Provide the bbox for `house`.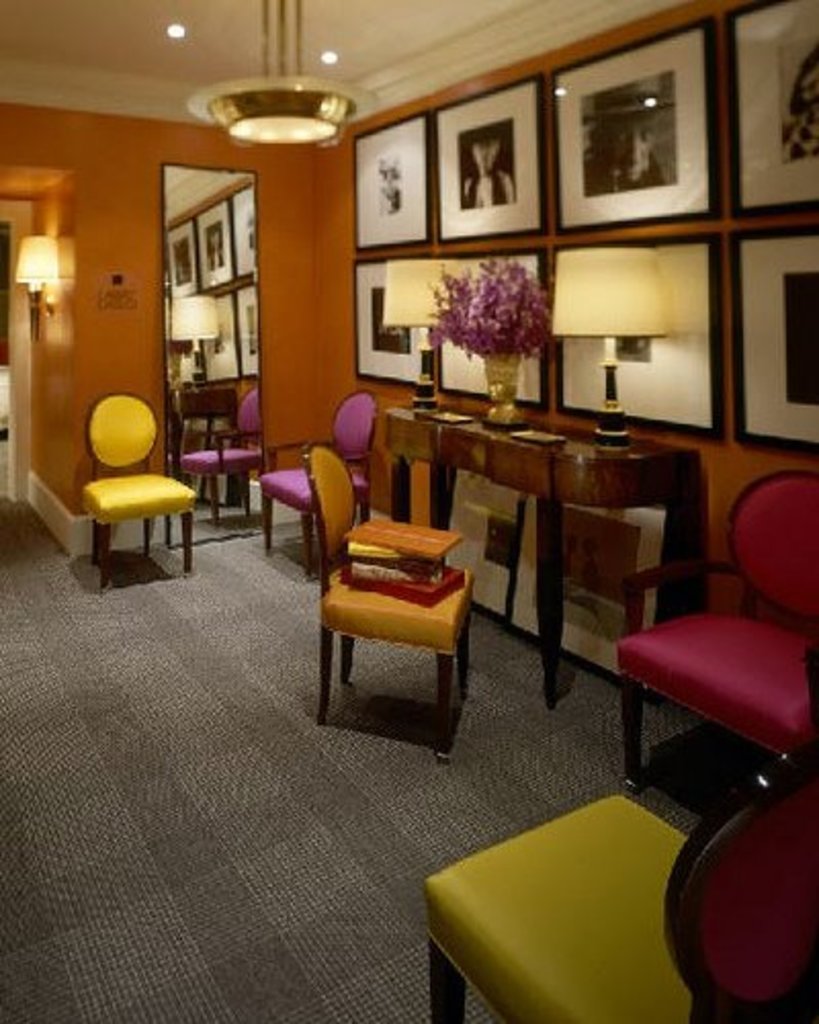
{"left": 0, "top": 0, "right": 817, "bottom": 1022}.
